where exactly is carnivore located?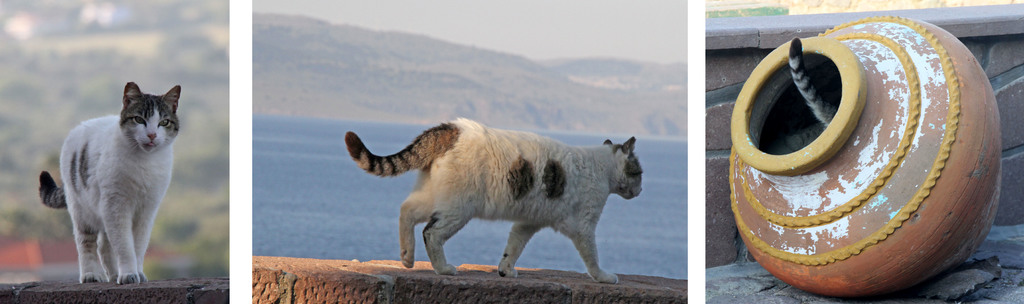
Its bounding box is left=344, top=114, right=646, bottom=271.
